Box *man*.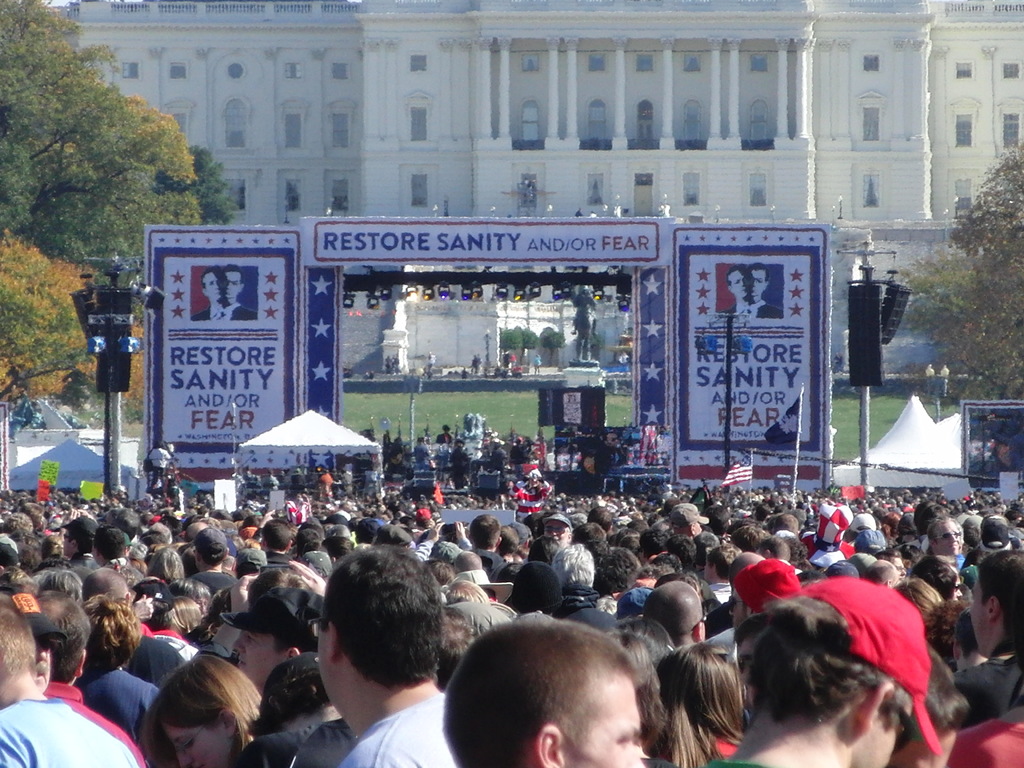
{"left": 57, "top": 517, "right": 98, "bottom": 586}.
